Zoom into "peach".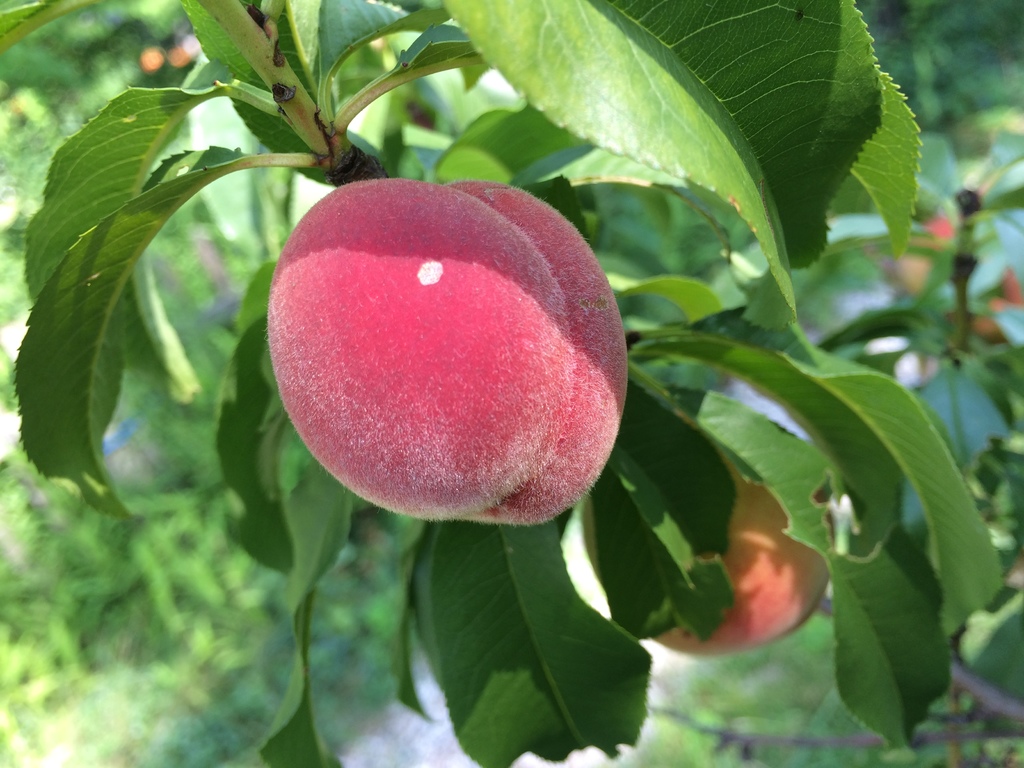
Zoom target: (579, 415, 833, 653).
